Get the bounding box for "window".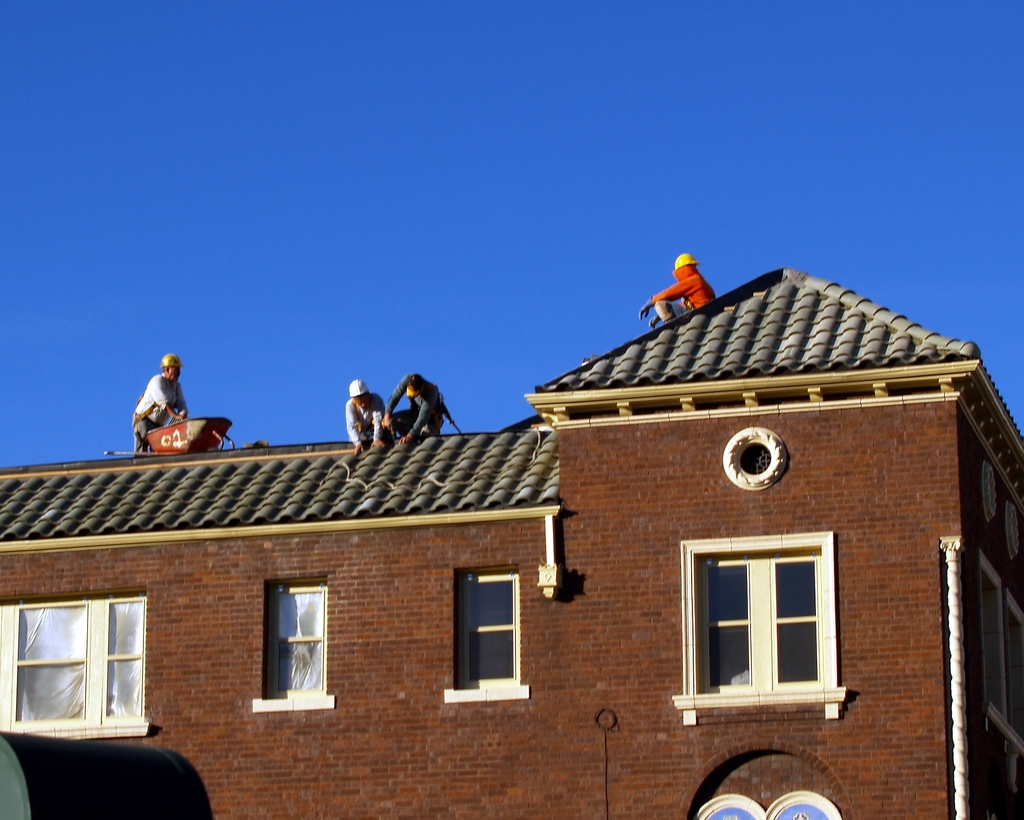
[982,554,1005,728].
